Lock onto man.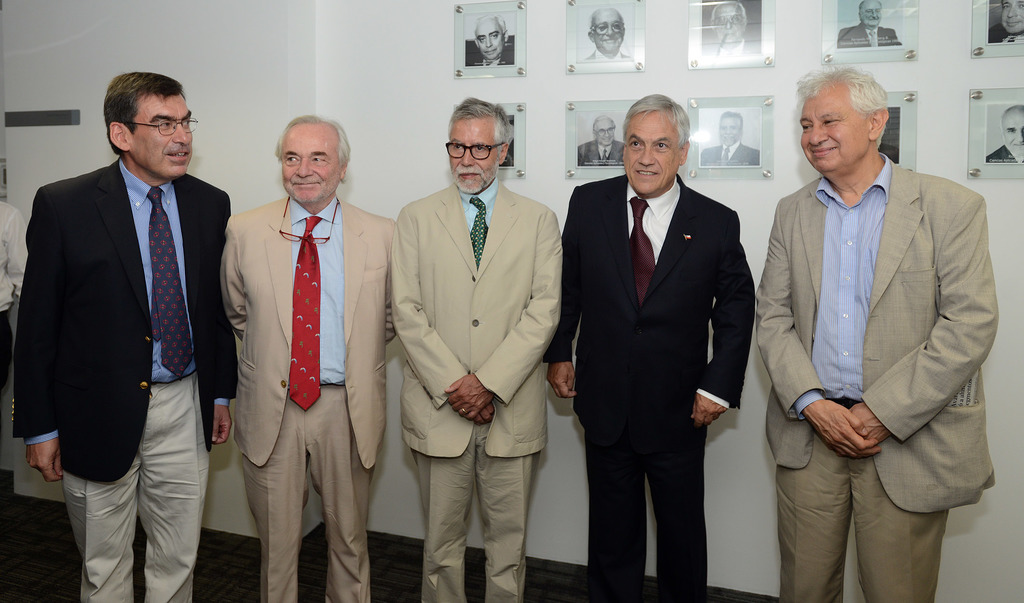
Locked: {"left": 472, "top": 14, "right": 511, "bottom": 68}.
